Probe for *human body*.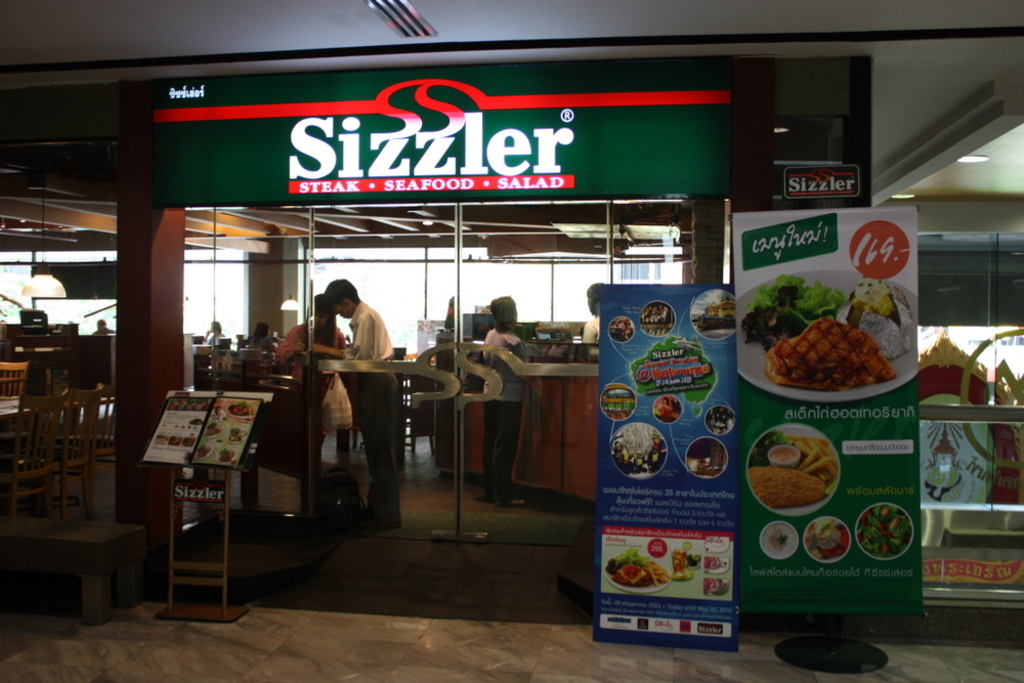
Probe result: x1=91, y1=322, x2=111, y2=333.
